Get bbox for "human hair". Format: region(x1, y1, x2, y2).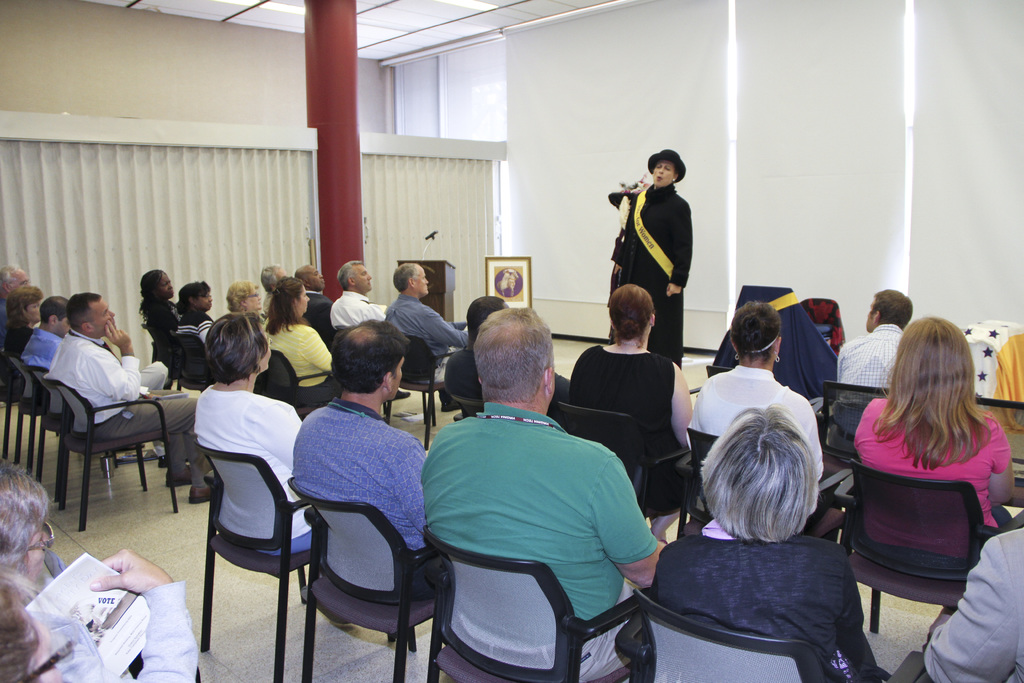
region(701, 404, 816, 545).
